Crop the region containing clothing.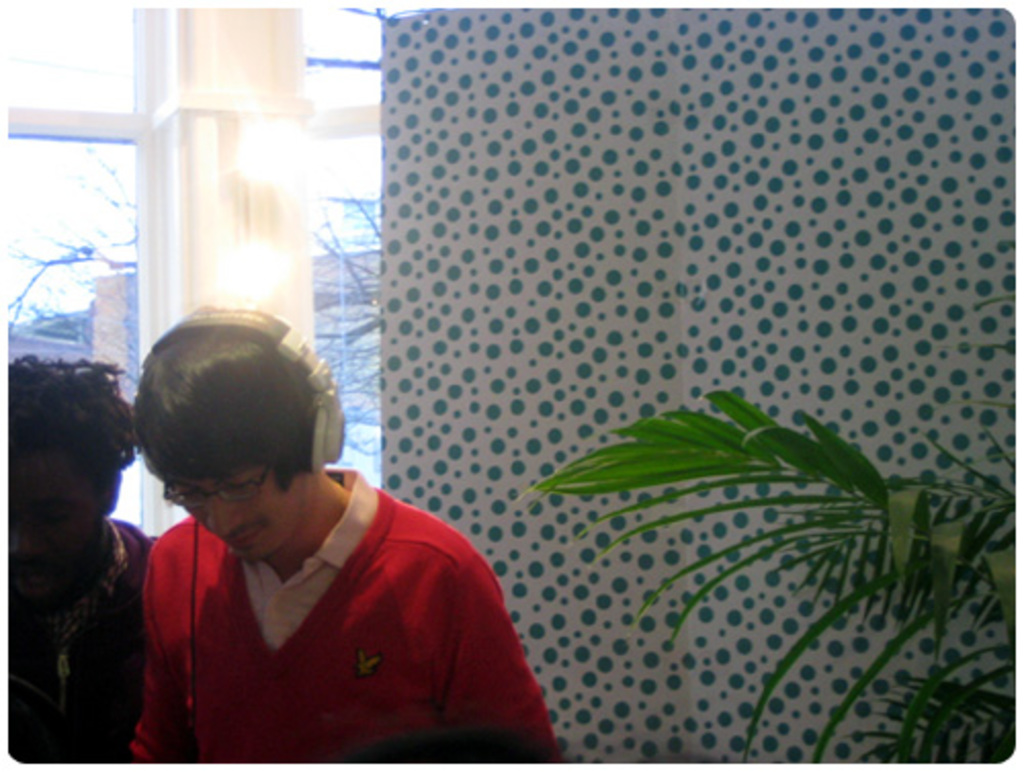
Crop region: x1=102 y1=459 x2=549 y2=762.
